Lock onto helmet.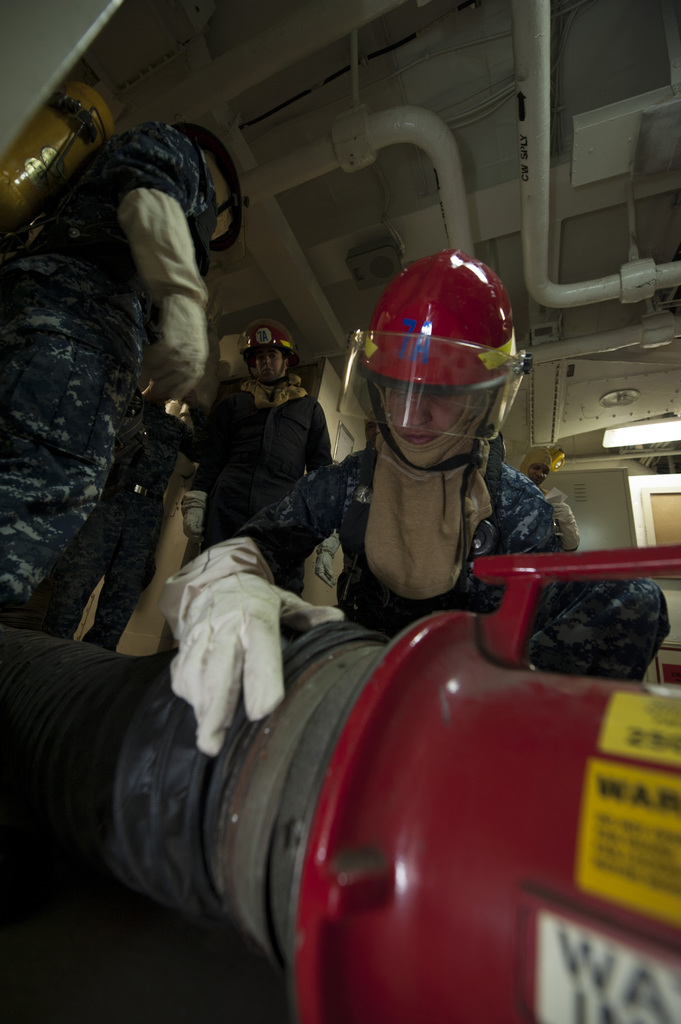
Locked: [x1=238, y1=323, x2=294, y2=385].
